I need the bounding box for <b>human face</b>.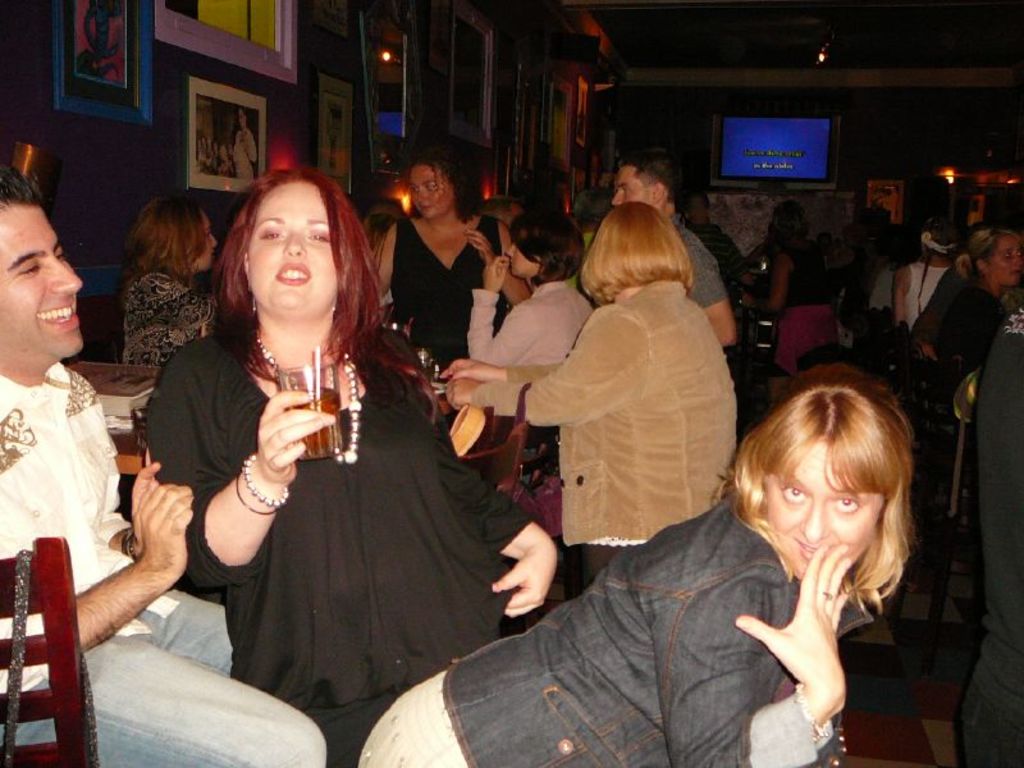
Here it is: [411, 163, 456, 220].
